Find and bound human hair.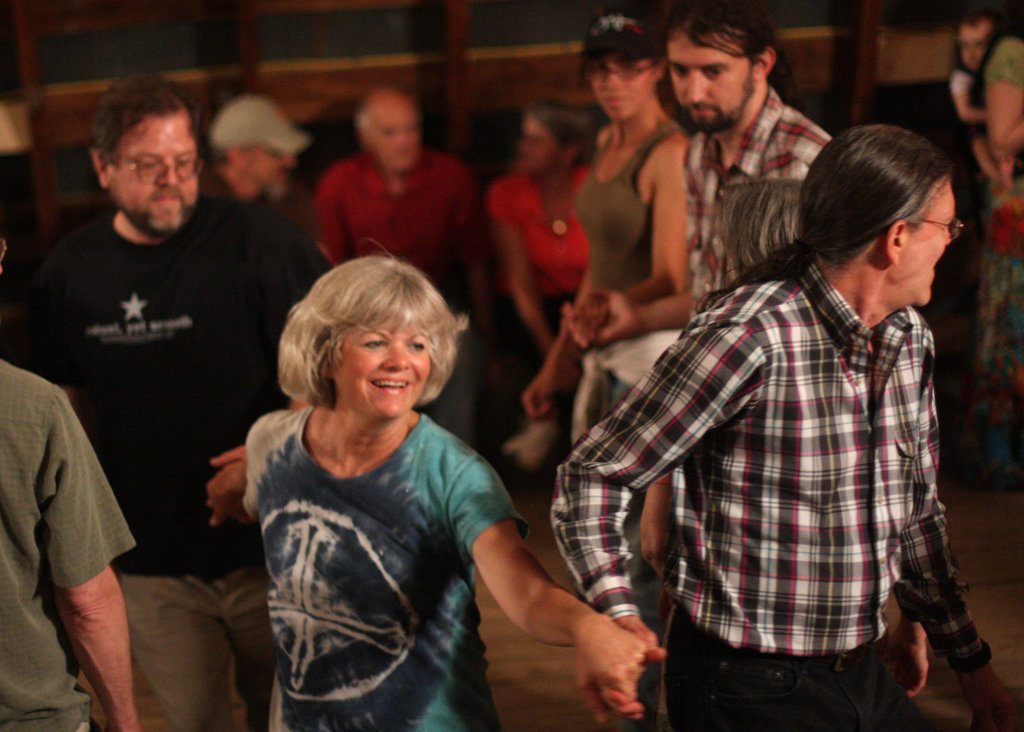
Bound: <box>99,71,206,172</box>.
